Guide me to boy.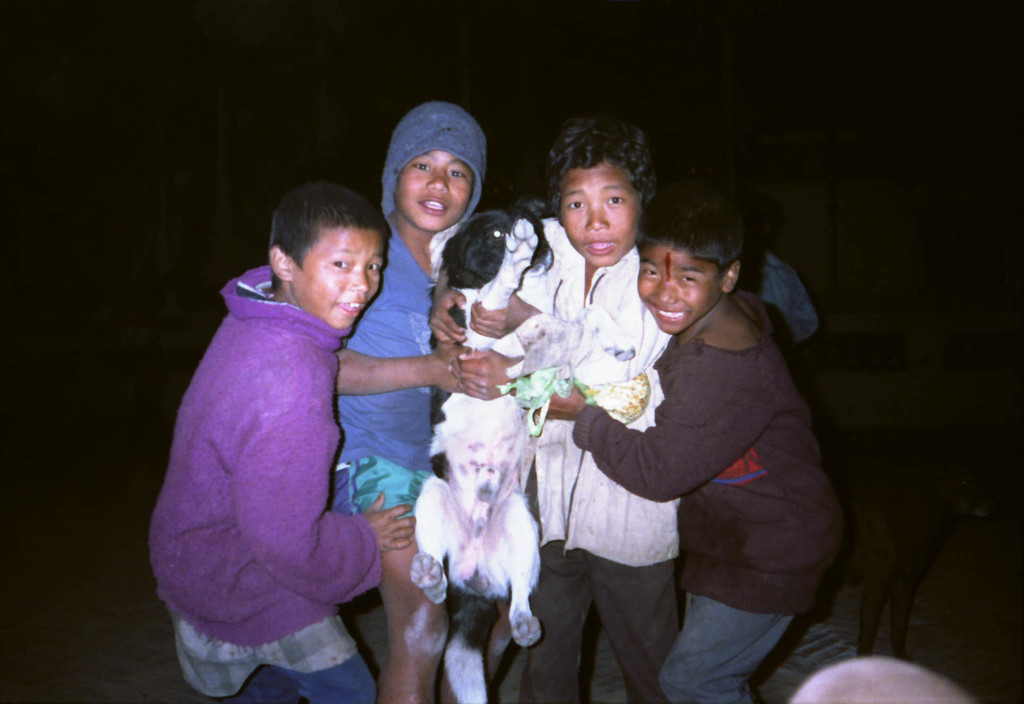
Guidance: (left=147, top=180, right=416, bottom=703).
